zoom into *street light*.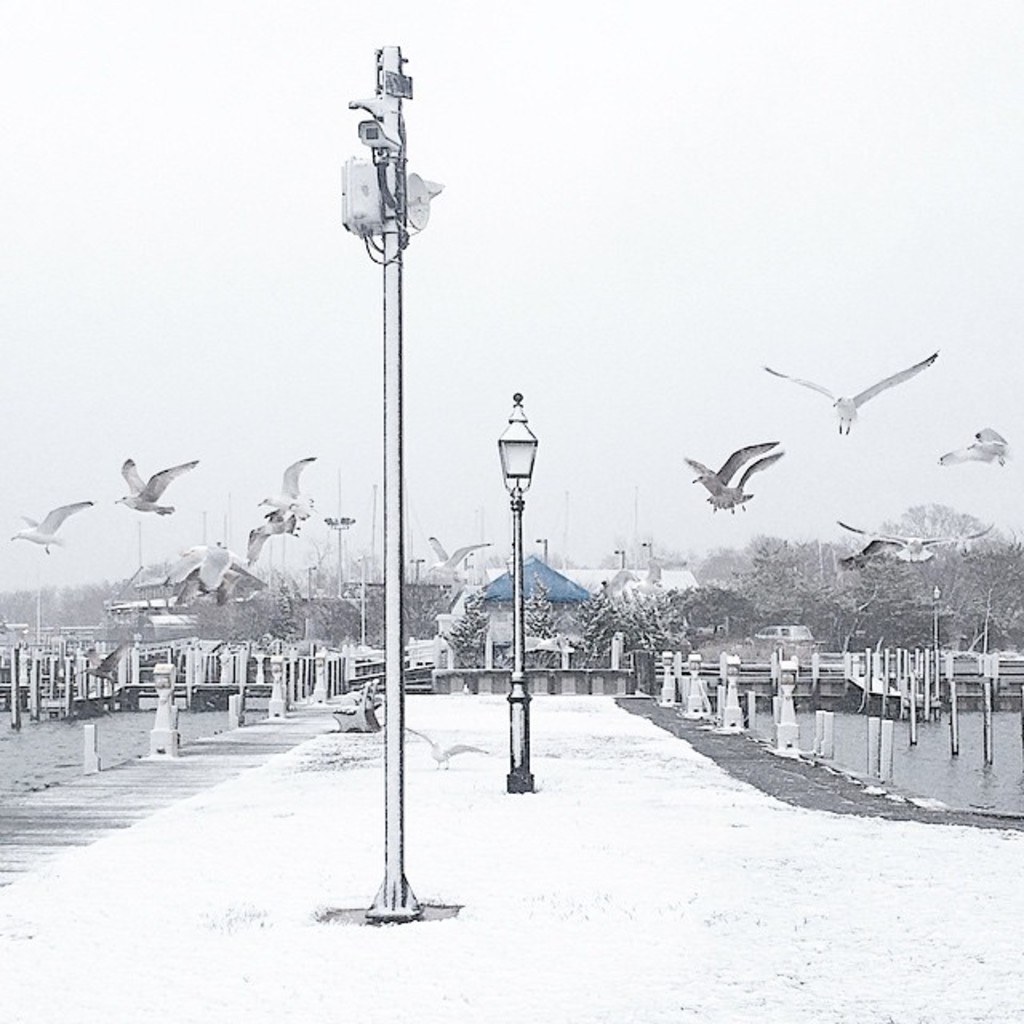
Zoom target: 403 558 424 579.
